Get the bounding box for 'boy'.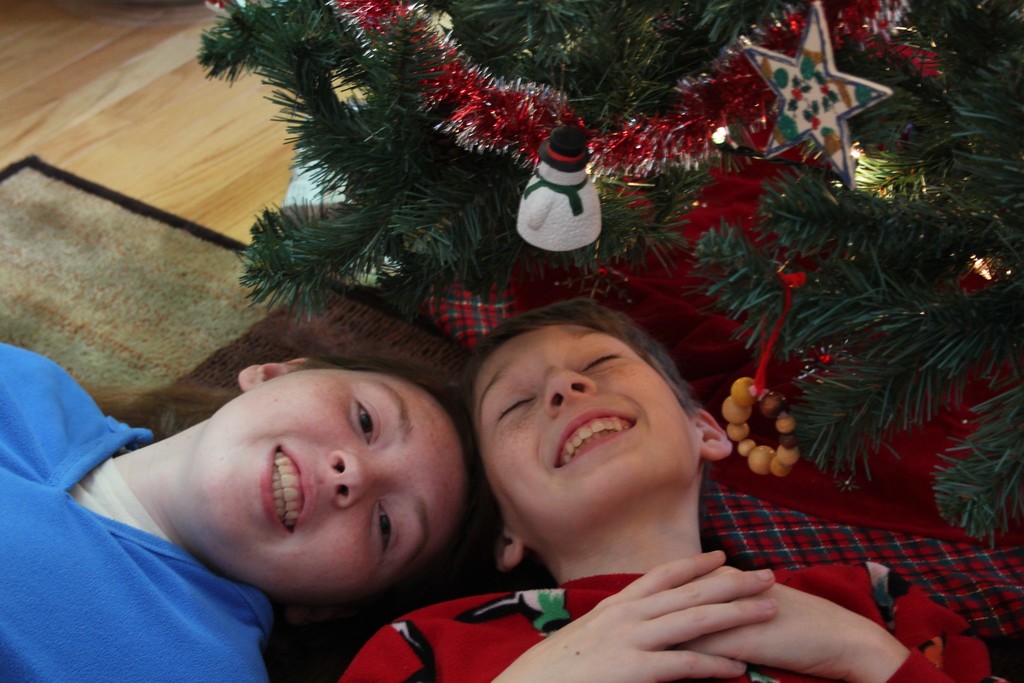
pyautogui.locateOnScreen(0, 330, 485, 682).
